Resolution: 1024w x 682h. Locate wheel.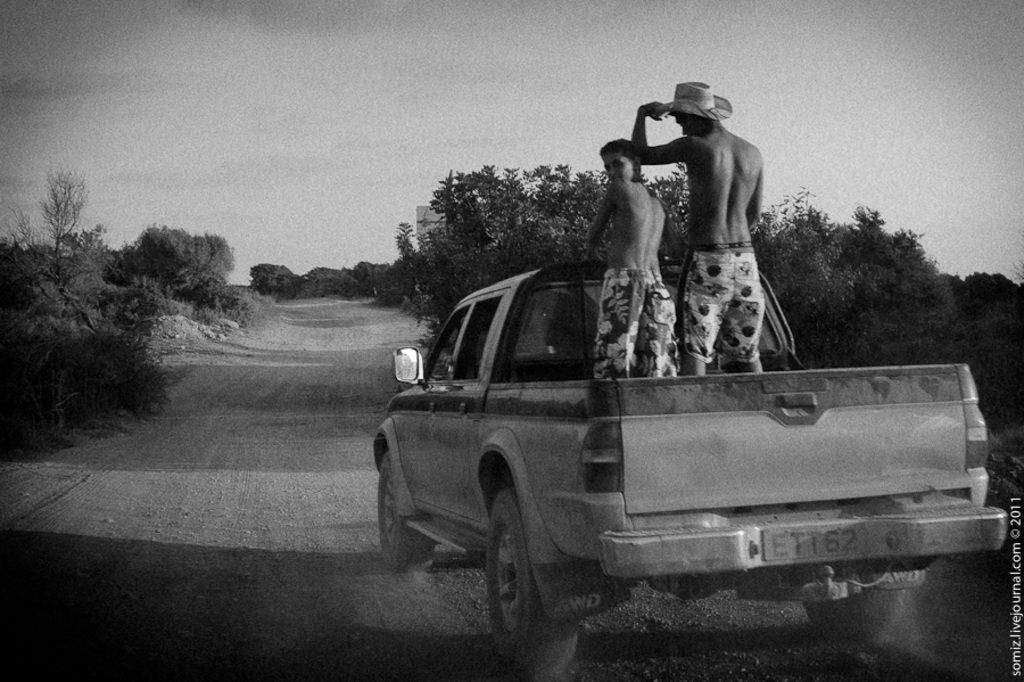
left=379, top=454, right=440, bottom=572.
